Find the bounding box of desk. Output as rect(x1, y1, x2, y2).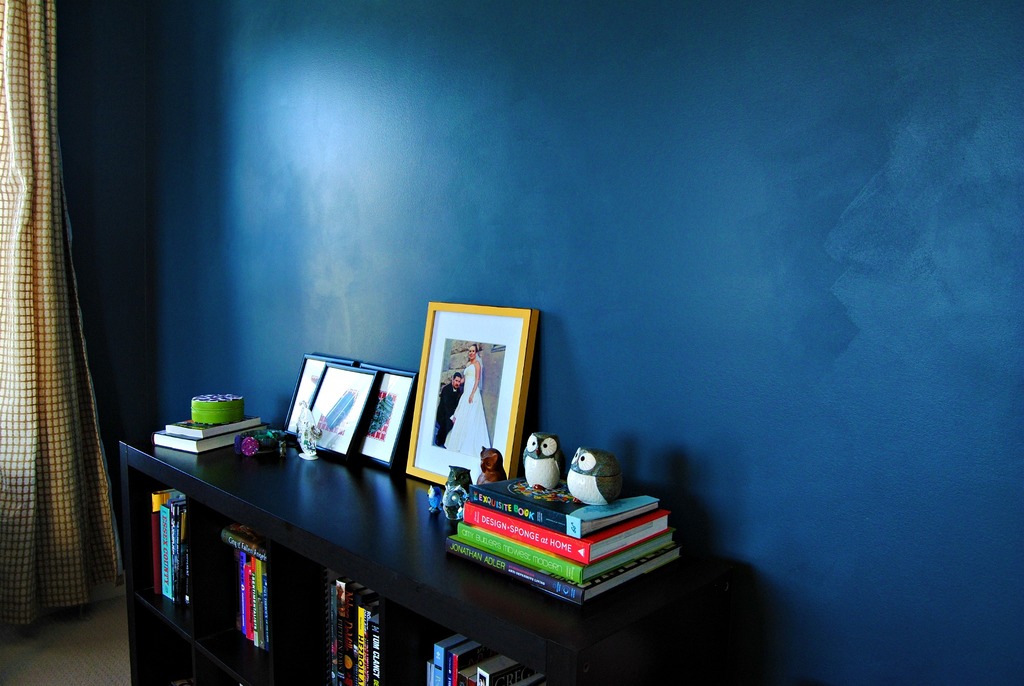
rect(80, 410, 488, 667).
